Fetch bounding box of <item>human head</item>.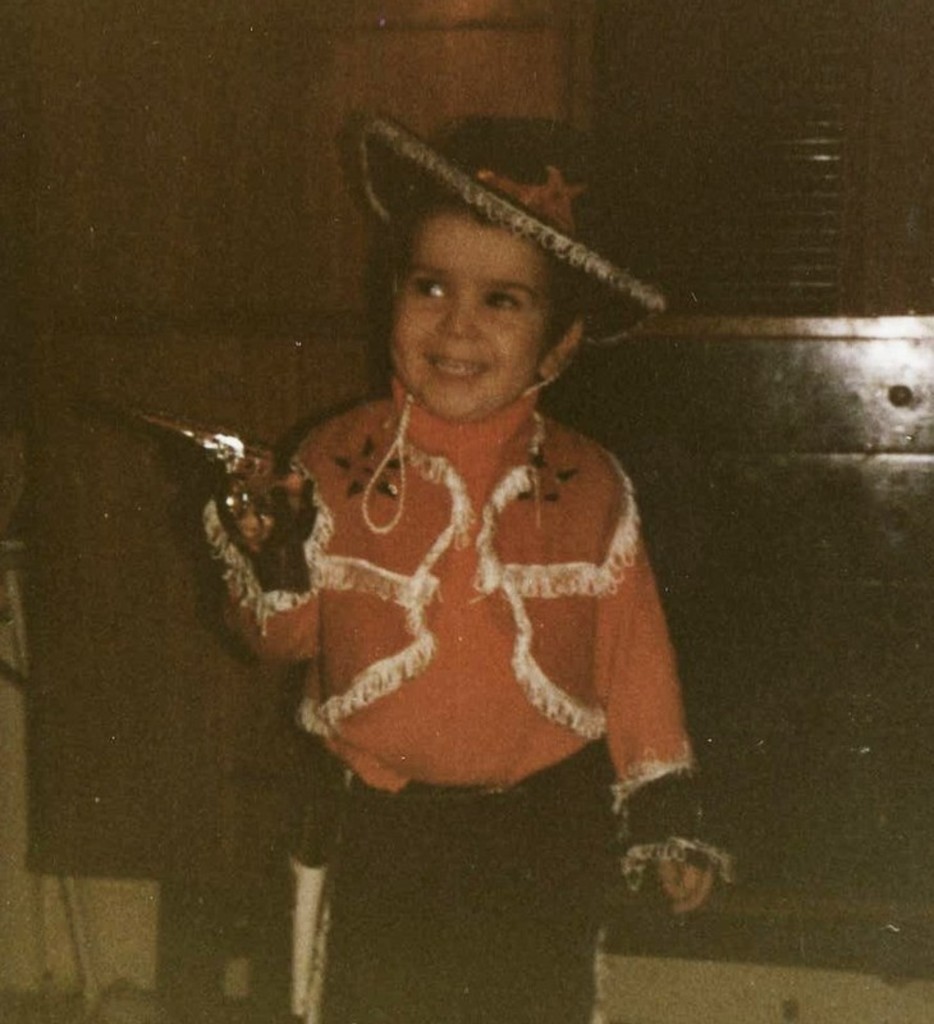
Bbox: <bbox>360, 115, 661, 417</bbox>.
